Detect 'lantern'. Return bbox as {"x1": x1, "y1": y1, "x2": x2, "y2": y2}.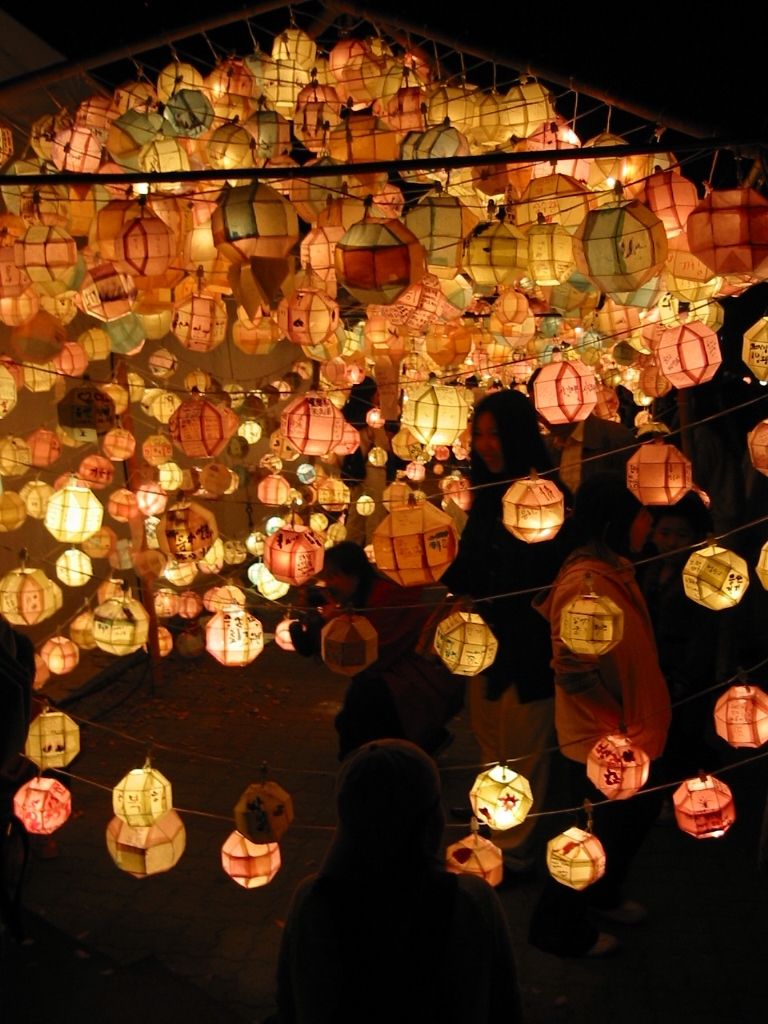
{"x1": 0, "y1": 564, "x2": 53, "y2": 626}.
